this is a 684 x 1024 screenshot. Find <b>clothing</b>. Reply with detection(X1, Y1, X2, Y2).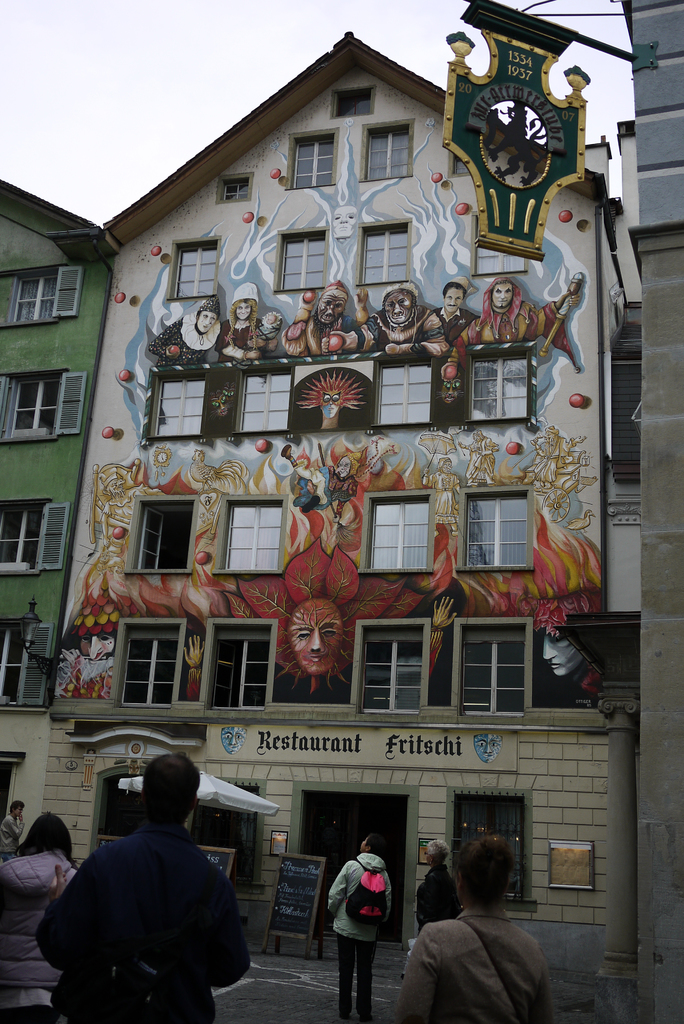
detection(423, 472, 460, 524).
